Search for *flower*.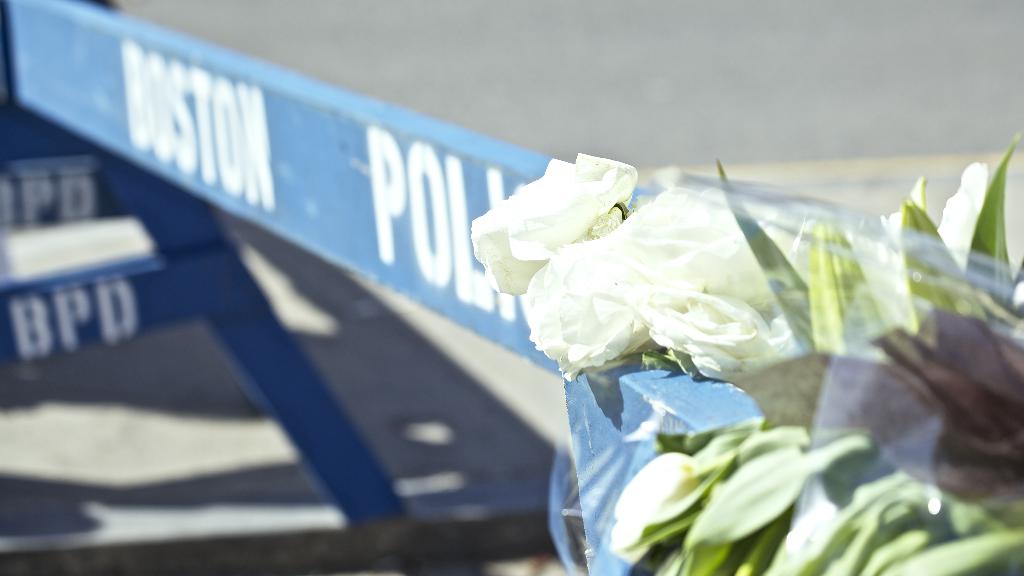
Found at [left=524, top=182, right=708, bottom=380].
